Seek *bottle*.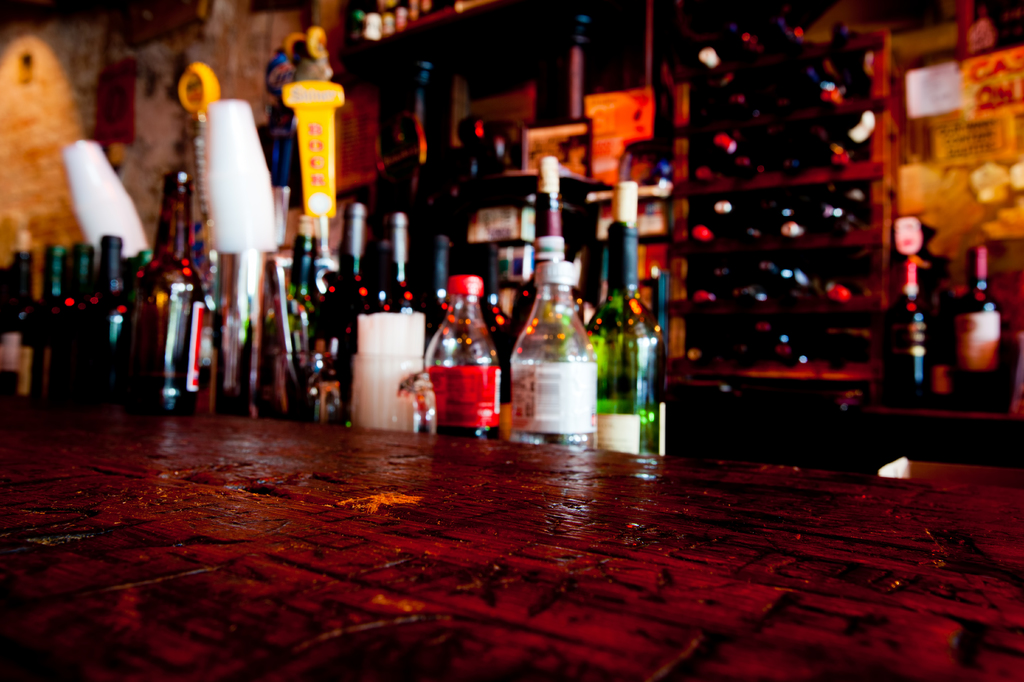
[left=734, top=28, right=765, bottom=68].
